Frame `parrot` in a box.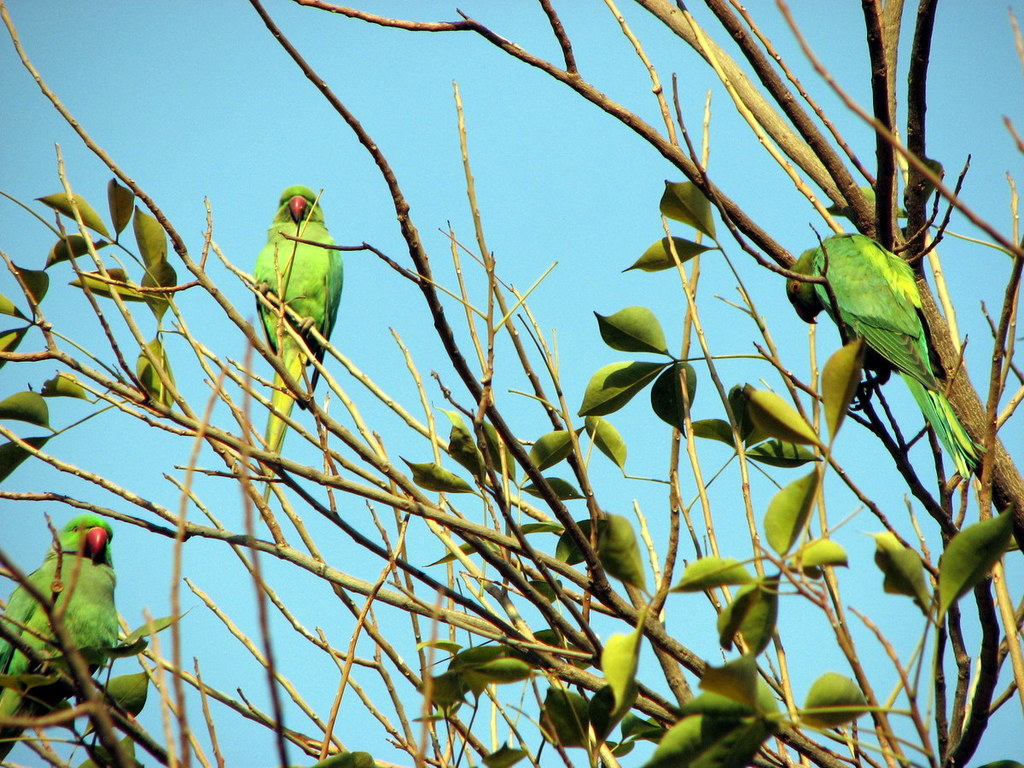
locate(0, 516, 119, 761).
